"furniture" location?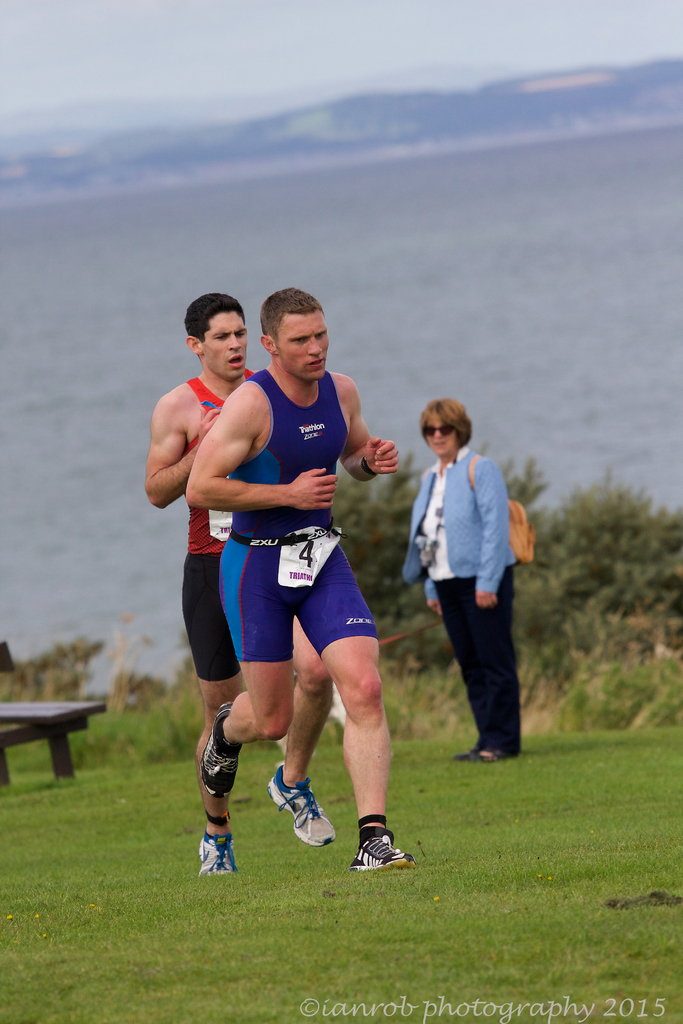
[0, 640, 102, 788]
